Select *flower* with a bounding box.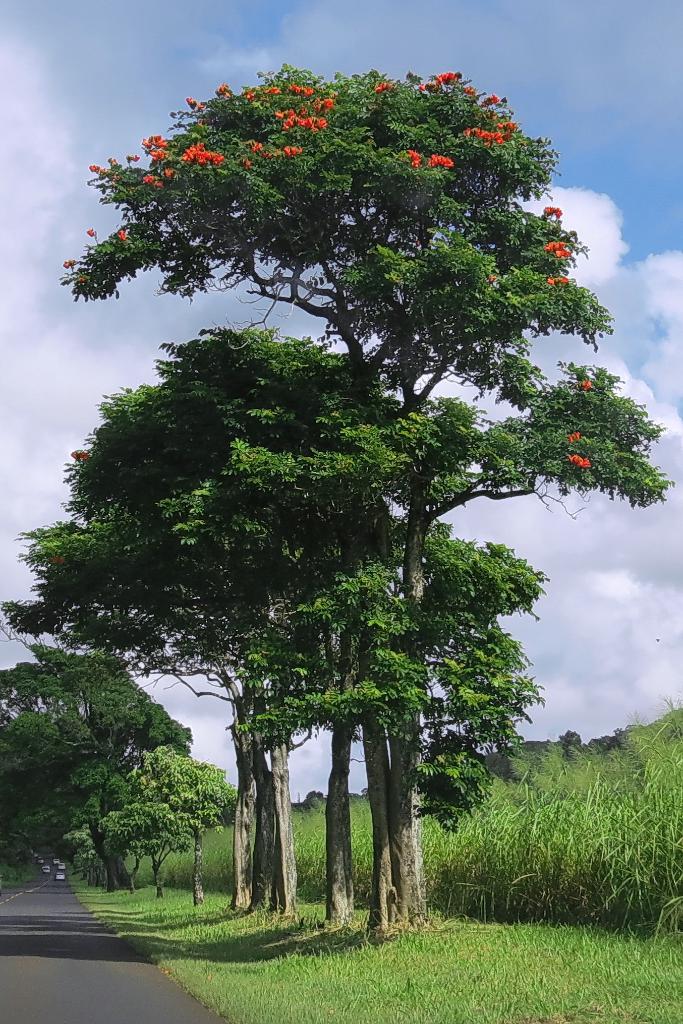
left=572, top=430, right=584, bottom=442.
